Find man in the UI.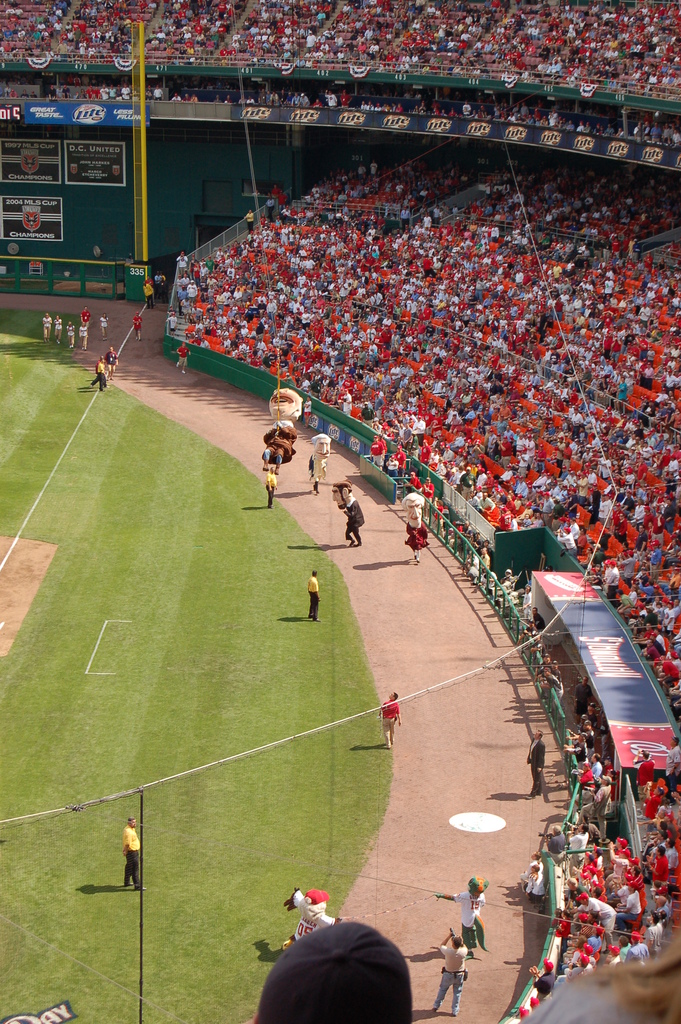
UI element at Rect(122, 816, 146, 893).
